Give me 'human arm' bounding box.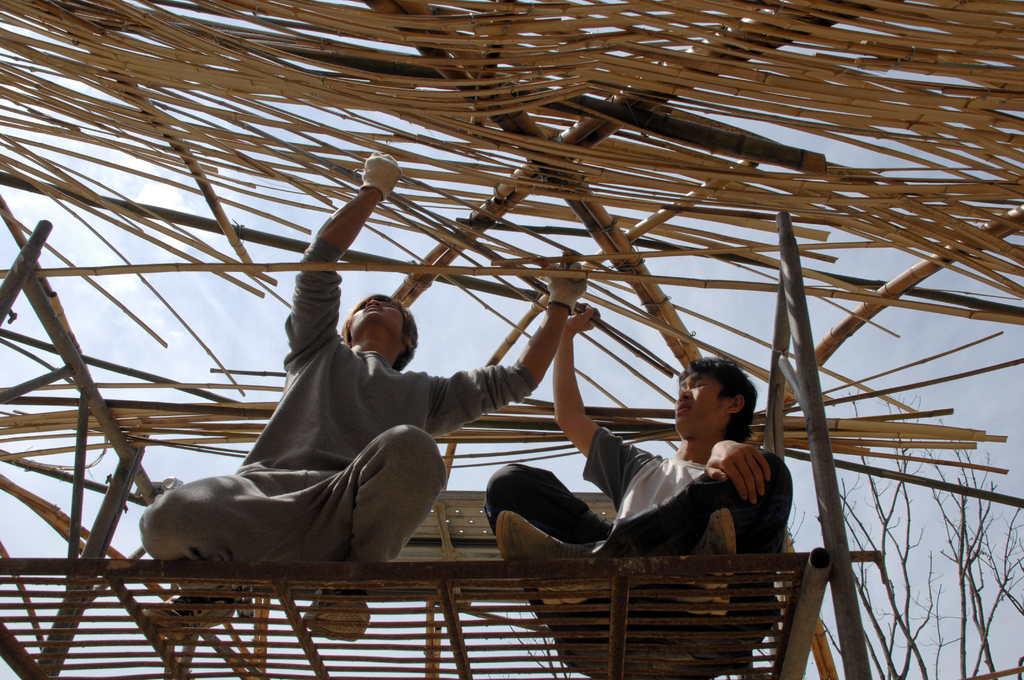
left=424, top=241, right=589, bottom=438.
